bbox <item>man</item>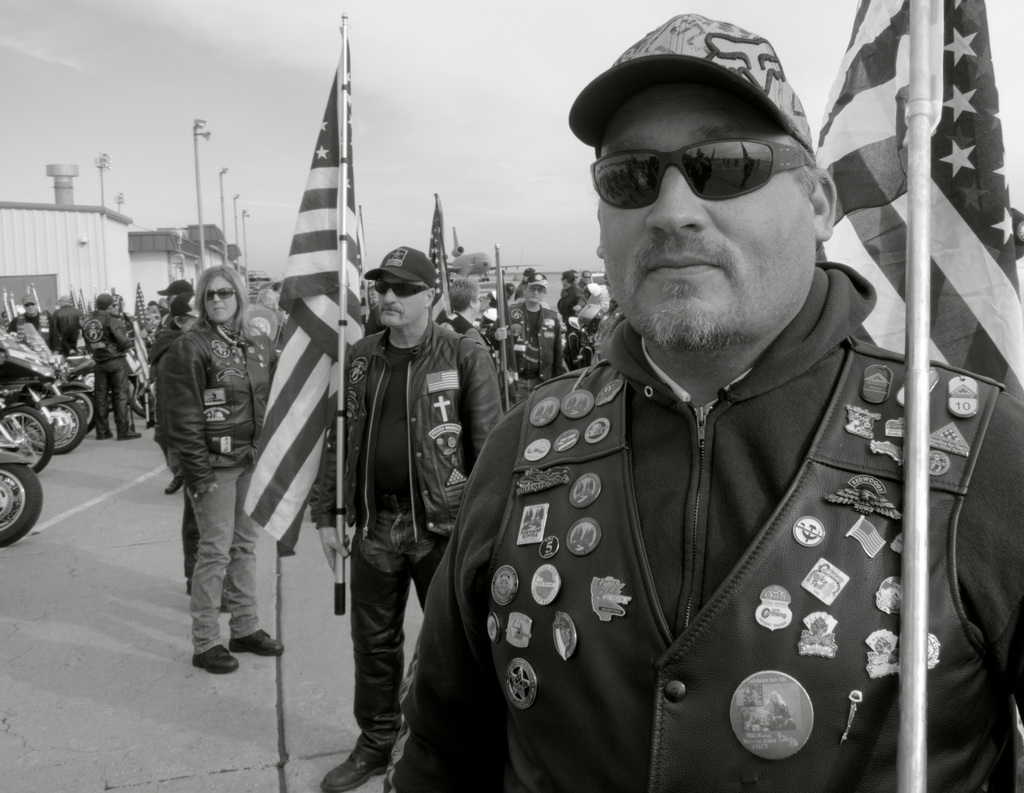
l=80, t=287, r=138, b=441
